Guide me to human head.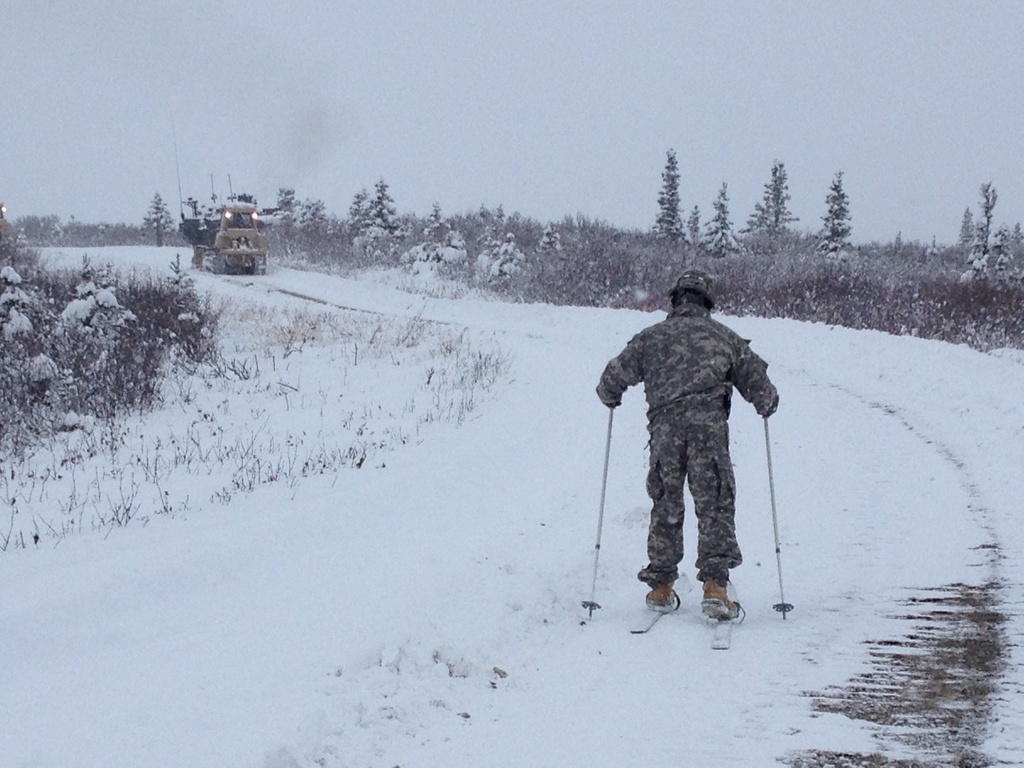
Guidance: left=662, top=266, right=719, bottom=316.
